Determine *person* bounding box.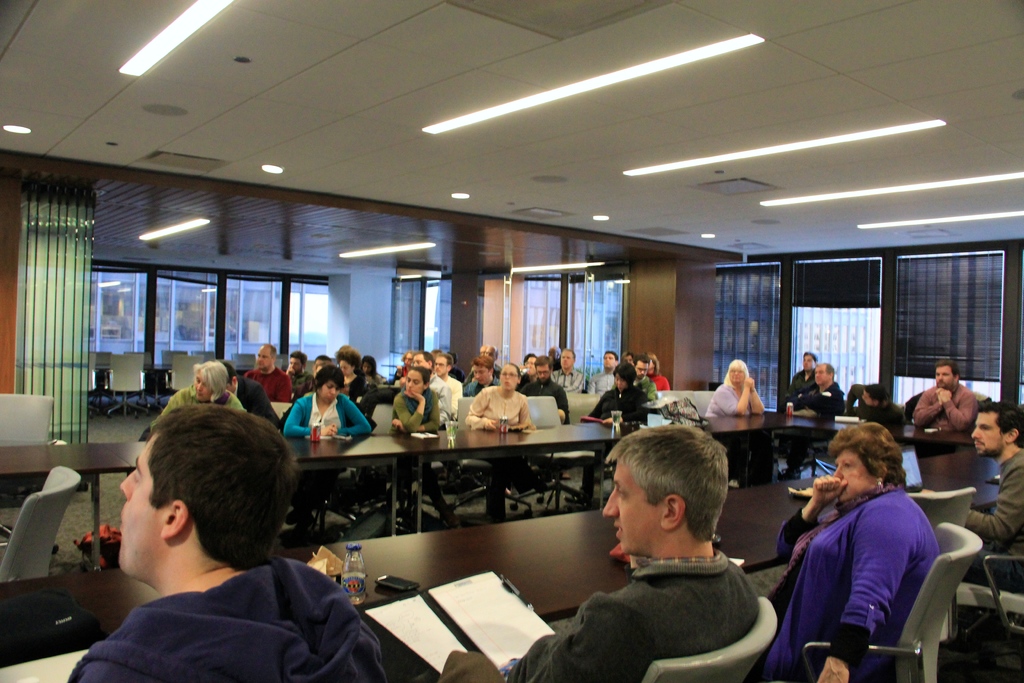
Determined: locate(392, 347, 414, 387).
